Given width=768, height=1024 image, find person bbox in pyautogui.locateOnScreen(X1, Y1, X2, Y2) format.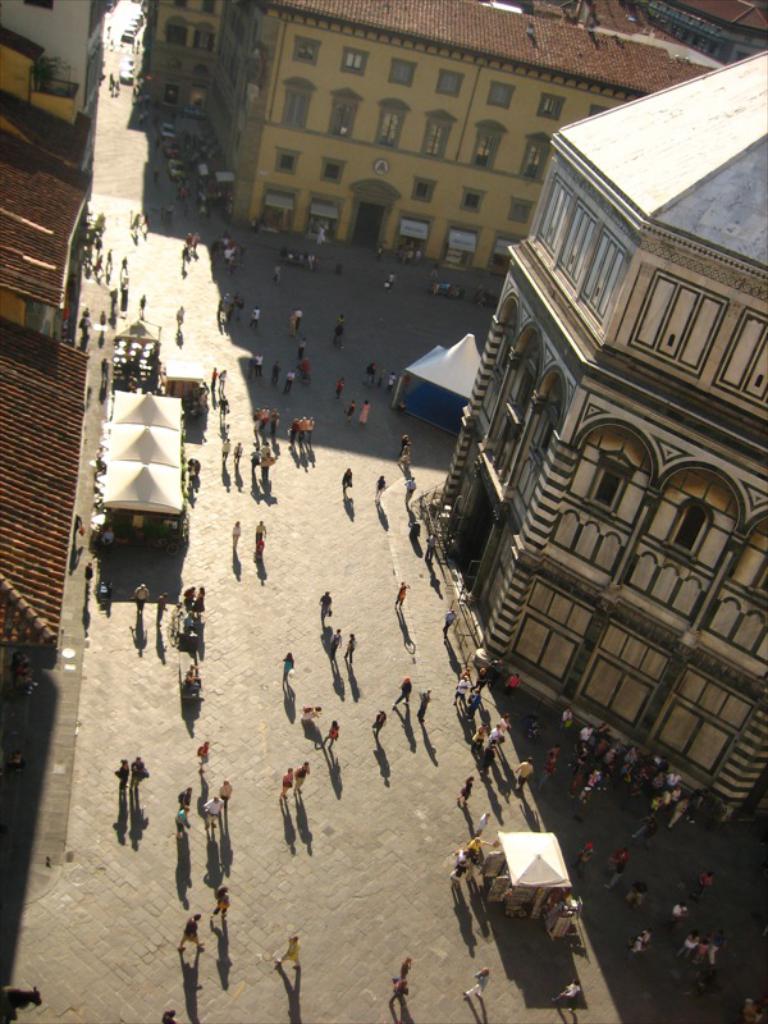
pyautogui.locateOnScreen(179, 805, 183, 824).
